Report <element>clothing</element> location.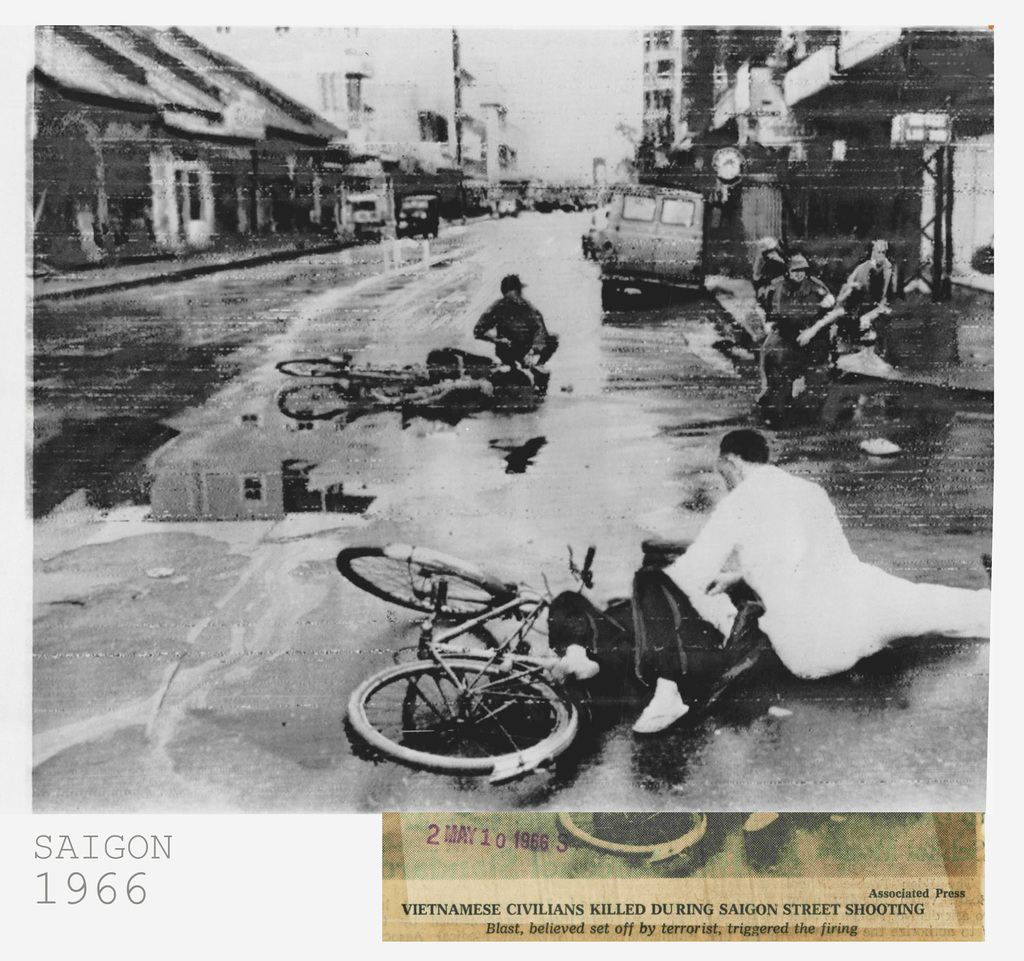
Report: [758,274,841,420].
